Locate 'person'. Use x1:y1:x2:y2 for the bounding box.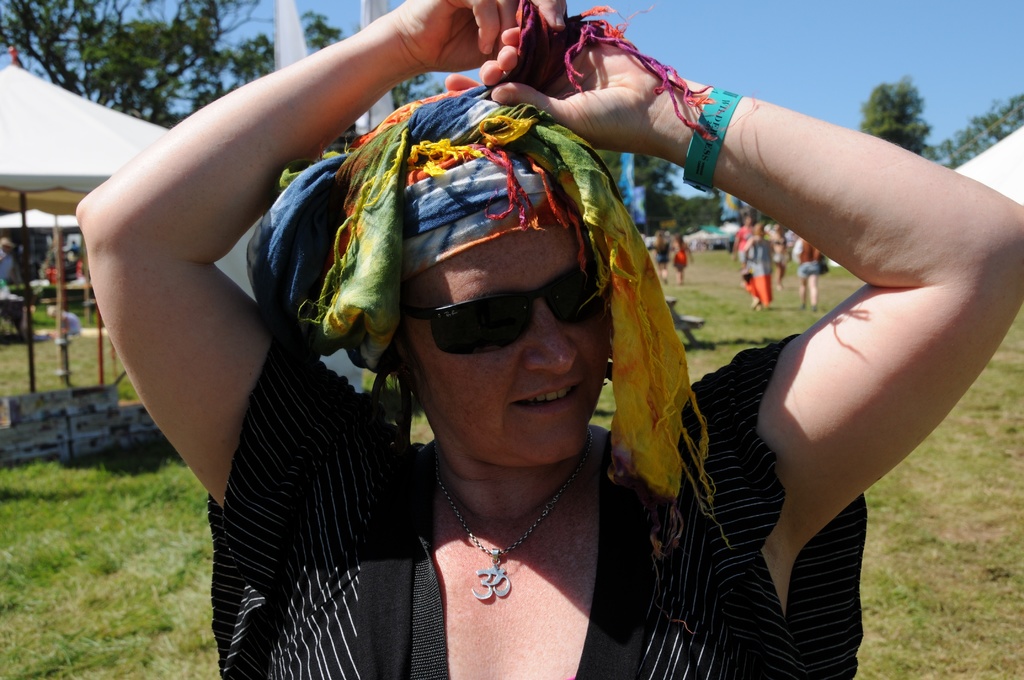
665:230:689:280.
